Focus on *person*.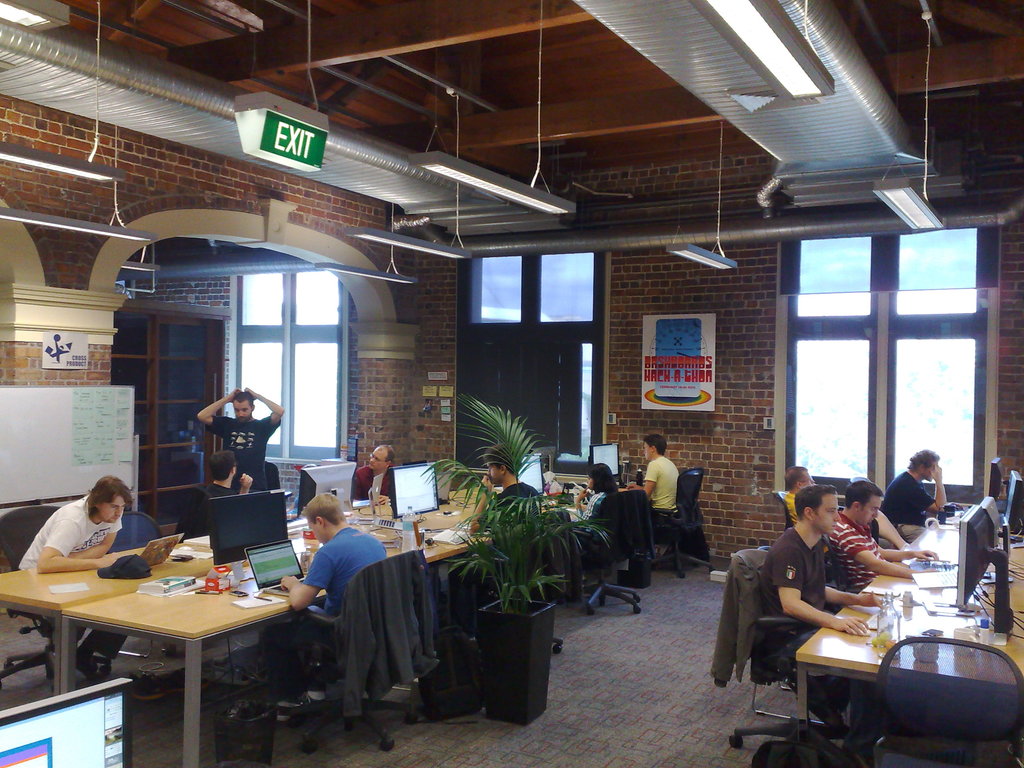
Focused at <region>763, 484, 890, 709</region>.
